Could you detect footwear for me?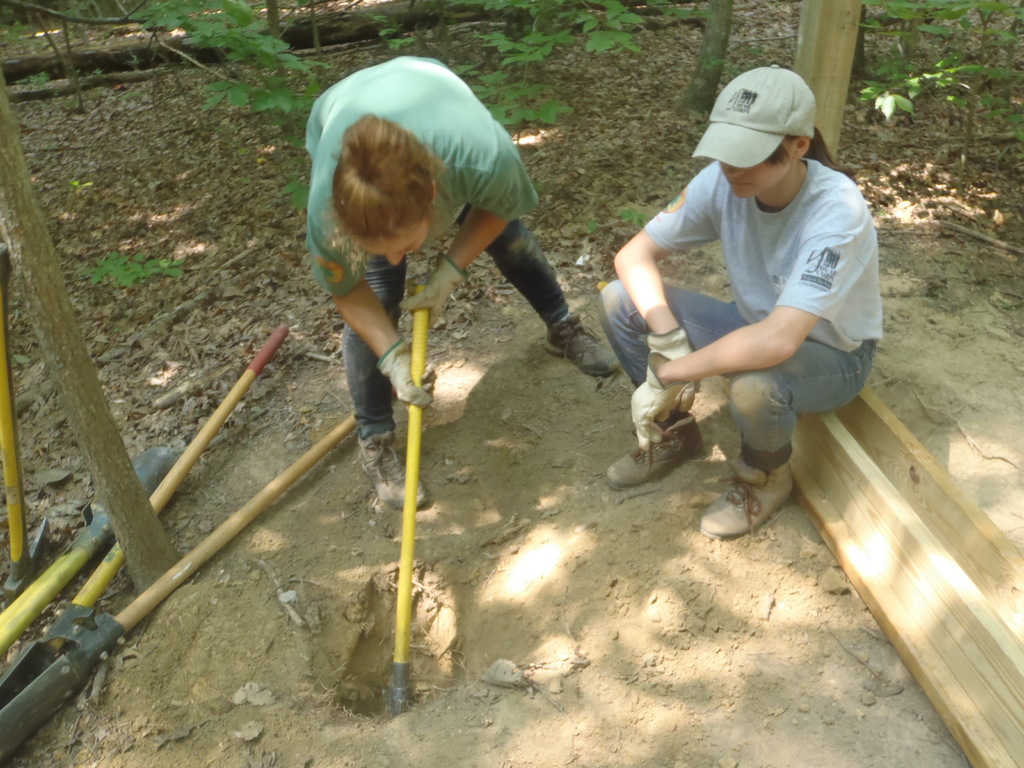
Detection result: bbox=(546, 314, 620, 377).
